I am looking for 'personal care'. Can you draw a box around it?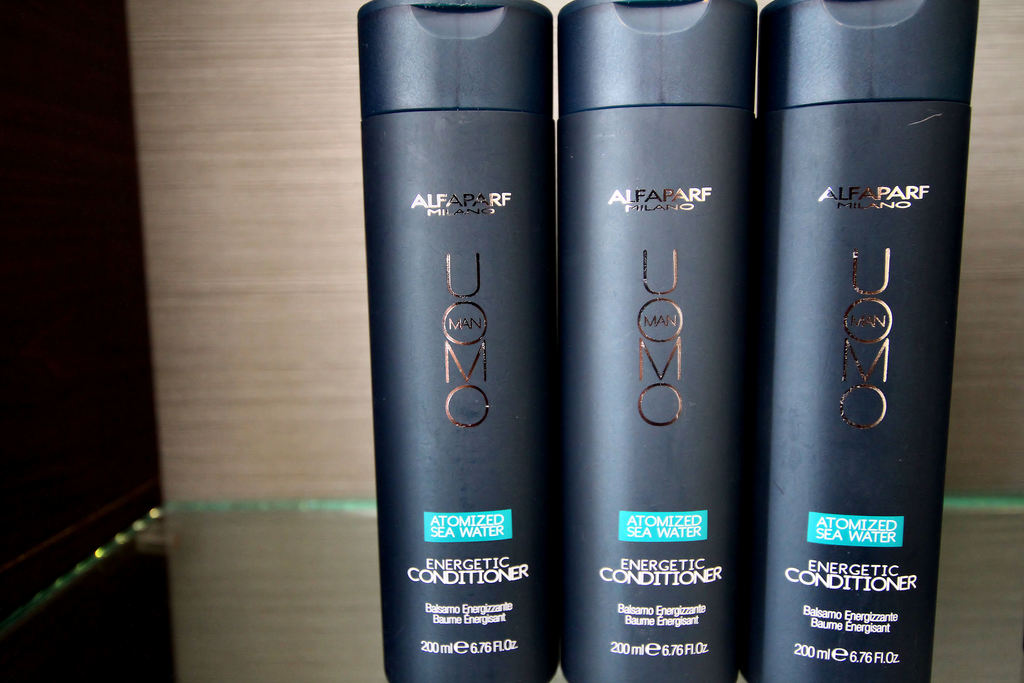
Sure, the bounding box is 355 0 554 682.
